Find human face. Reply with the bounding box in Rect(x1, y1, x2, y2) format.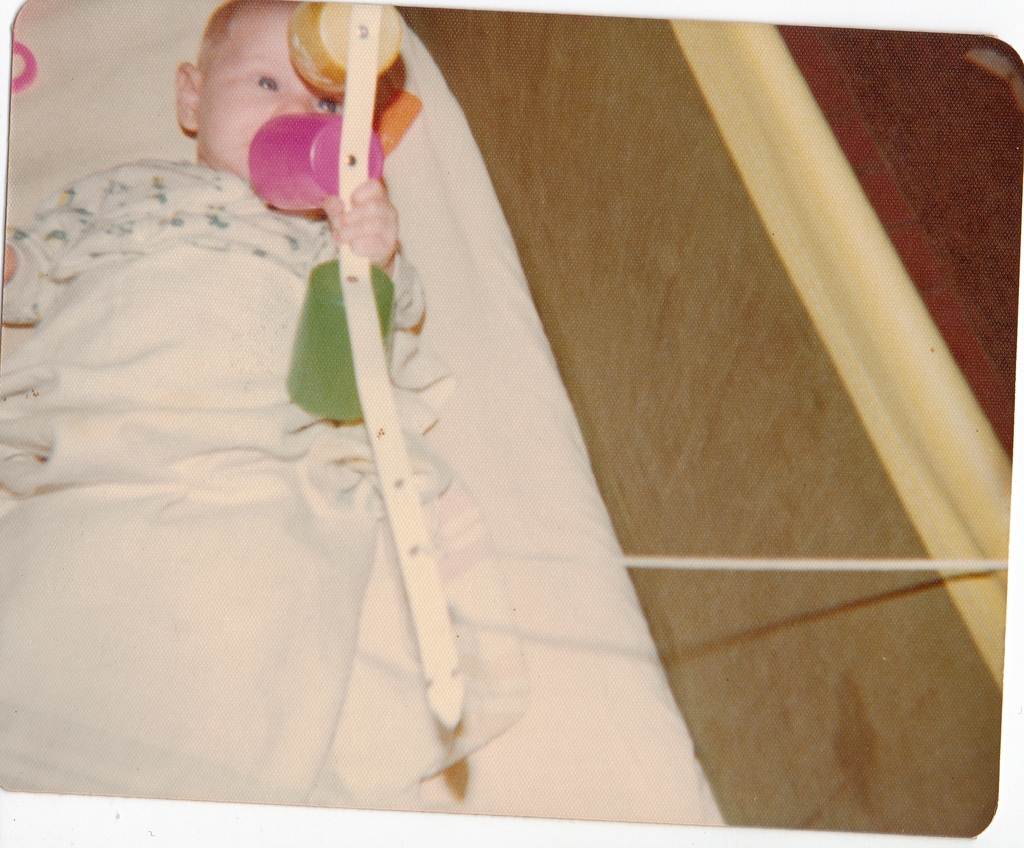
Rect(200, 8, 344, 179).
